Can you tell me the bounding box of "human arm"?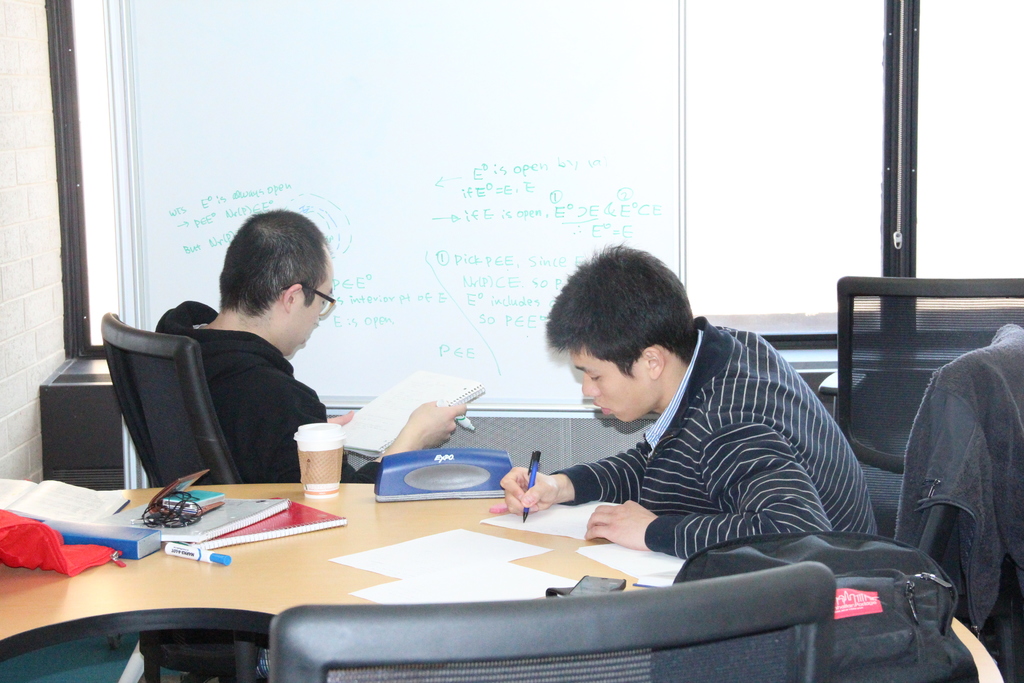
585 417 833 555.
